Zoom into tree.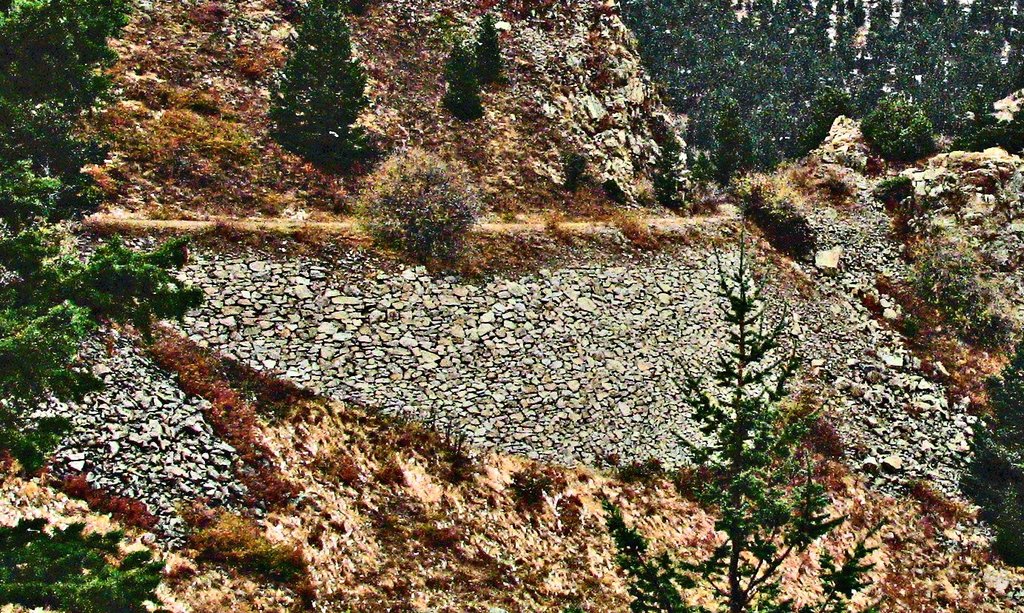
Zoom target: BBox(0, 0, 209, 612).
